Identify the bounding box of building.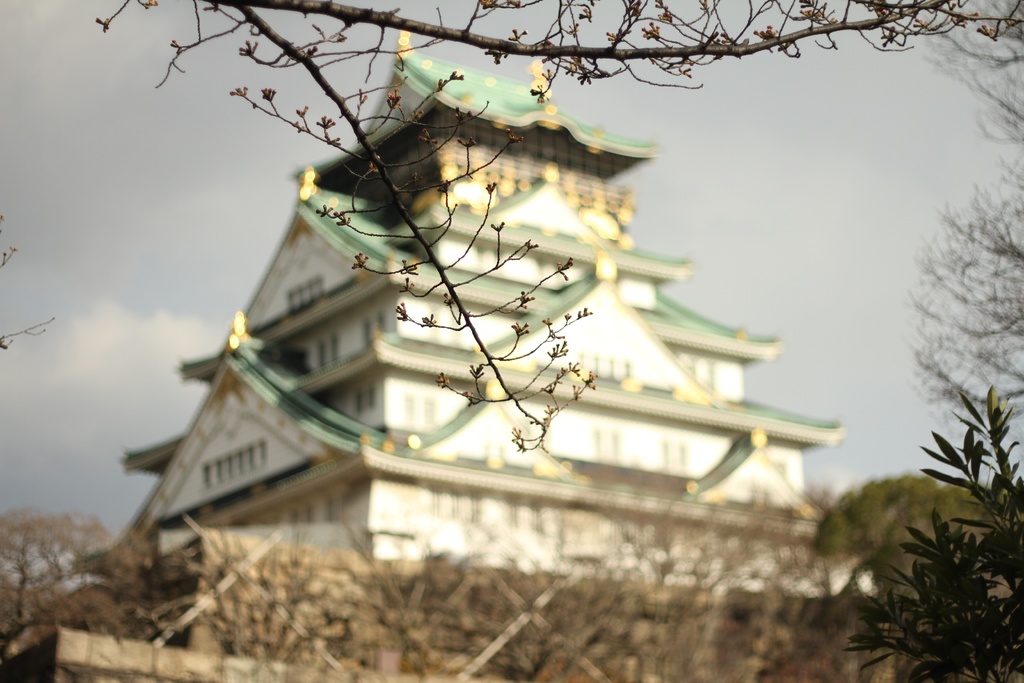
[left=0, top=33, right=906, bottom=682].
